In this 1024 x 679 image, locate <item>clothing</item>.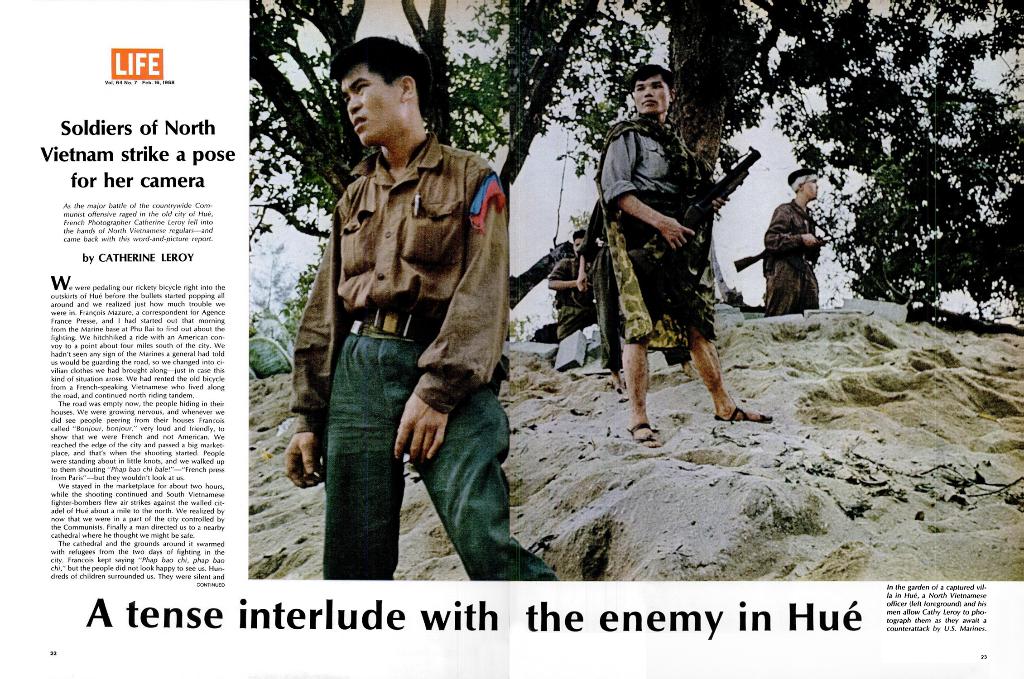
Bounding box: 758,197,822,321.
